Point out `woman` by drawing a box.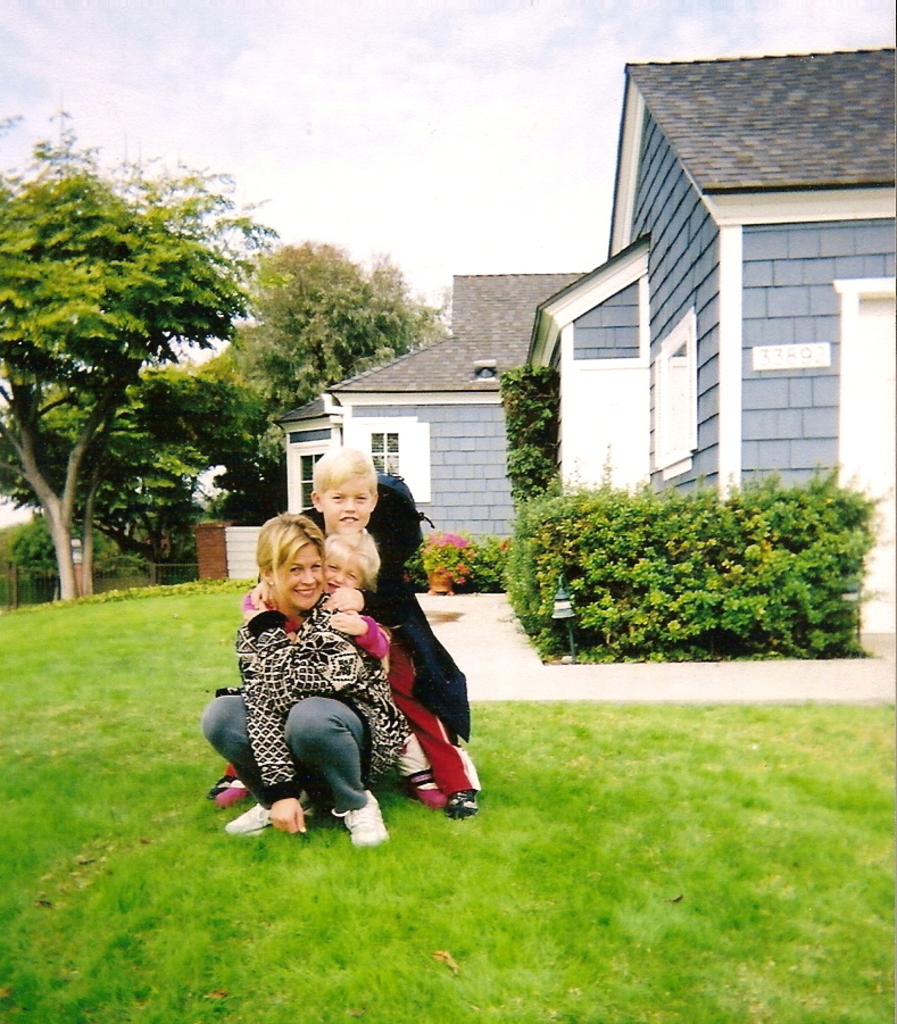
[x1=243, y1=476, x2=442, y2=771].
